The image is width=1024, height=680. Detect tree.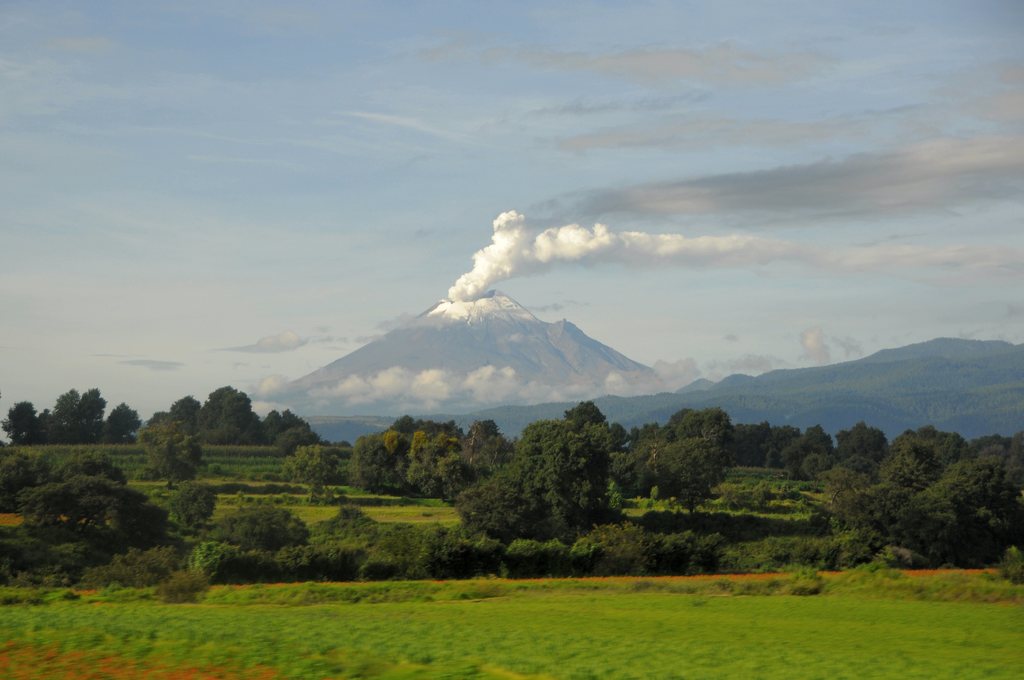
Detection: bbox=(551, 397, 609, 458).
